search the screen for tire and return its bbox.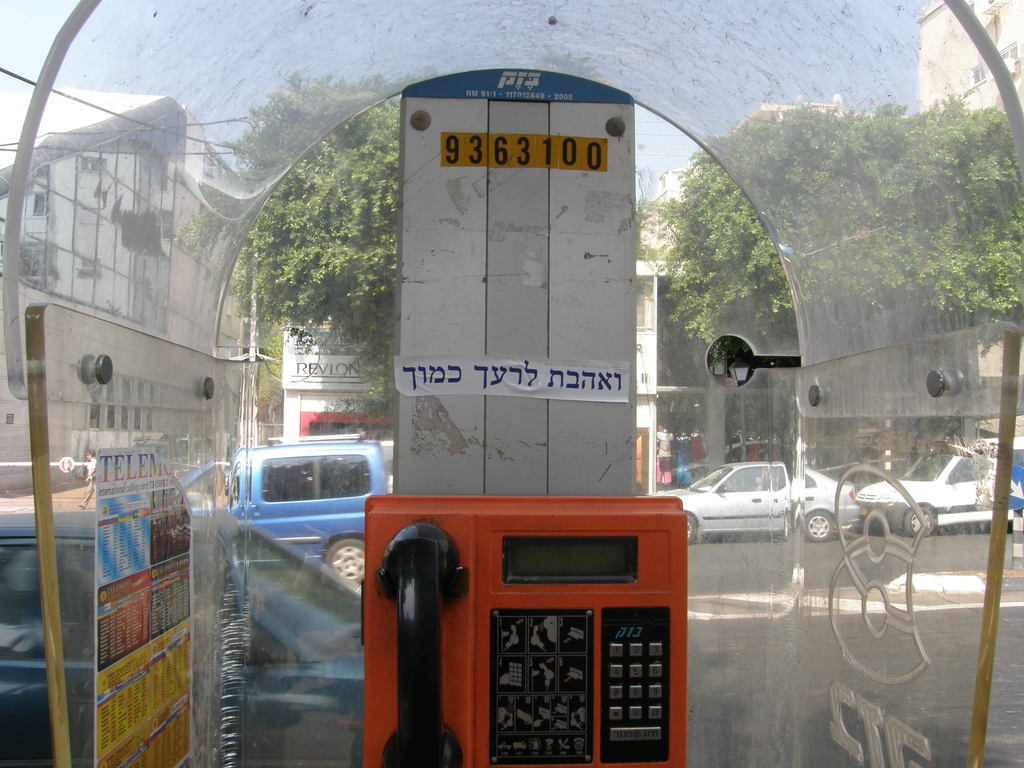
Found: [left=684, top=515, right=698, bottom=542].
